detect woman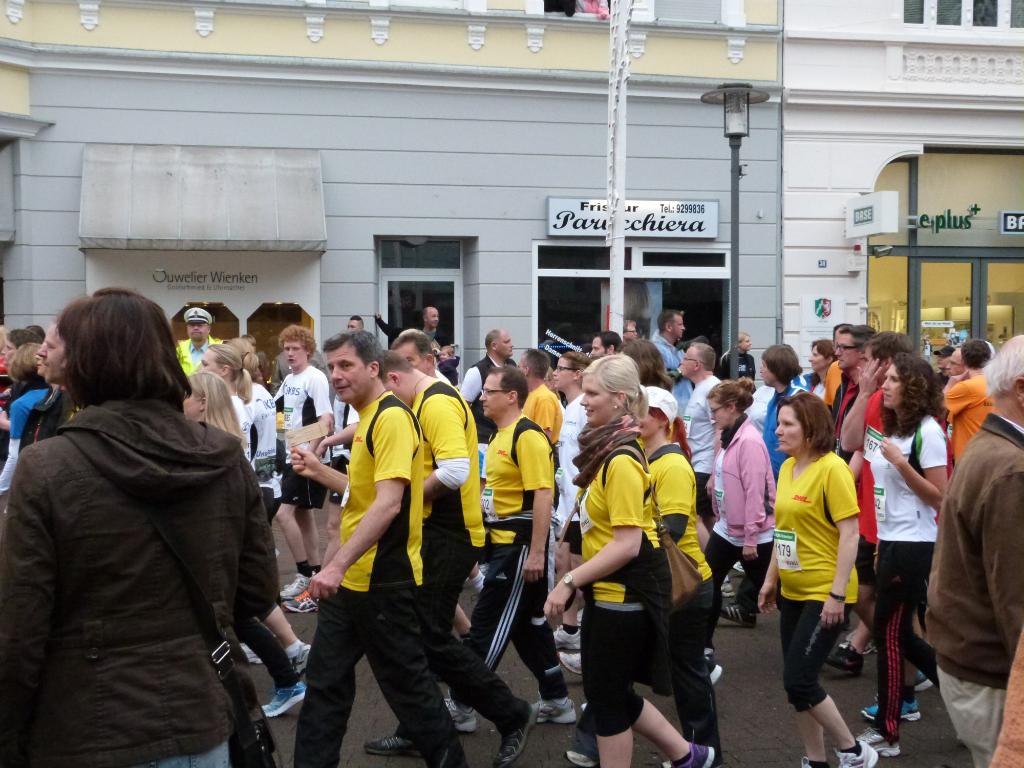
detection(626, 337, 674, 387)
